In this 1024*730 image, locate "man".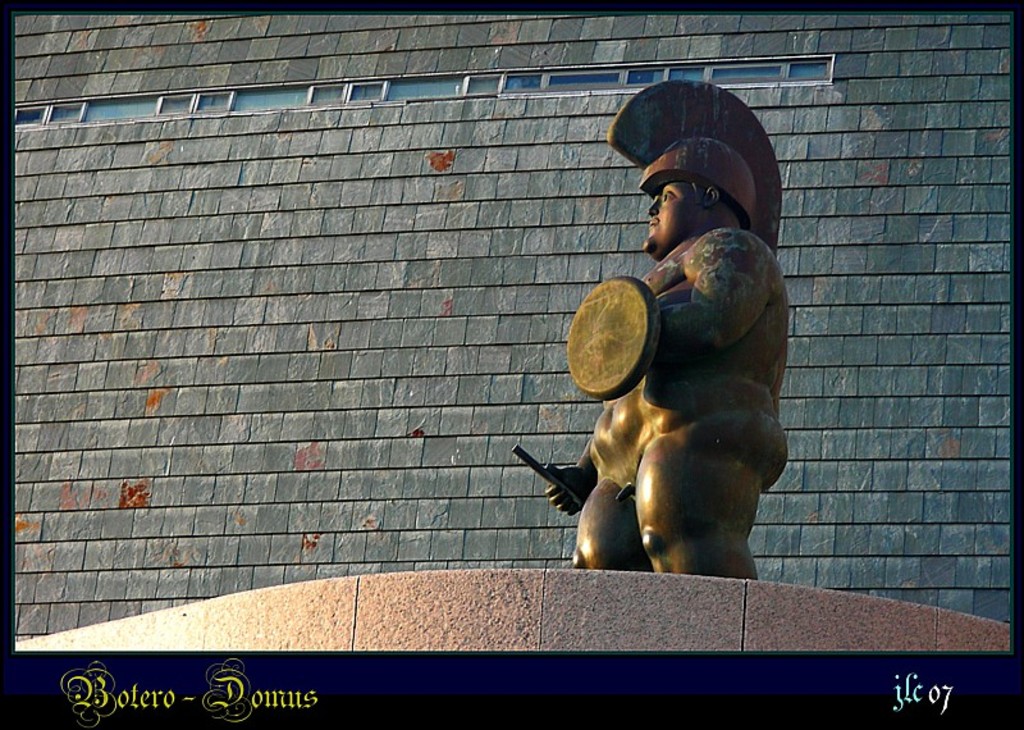
Bounding box: region(566, 142, 782, 578).
